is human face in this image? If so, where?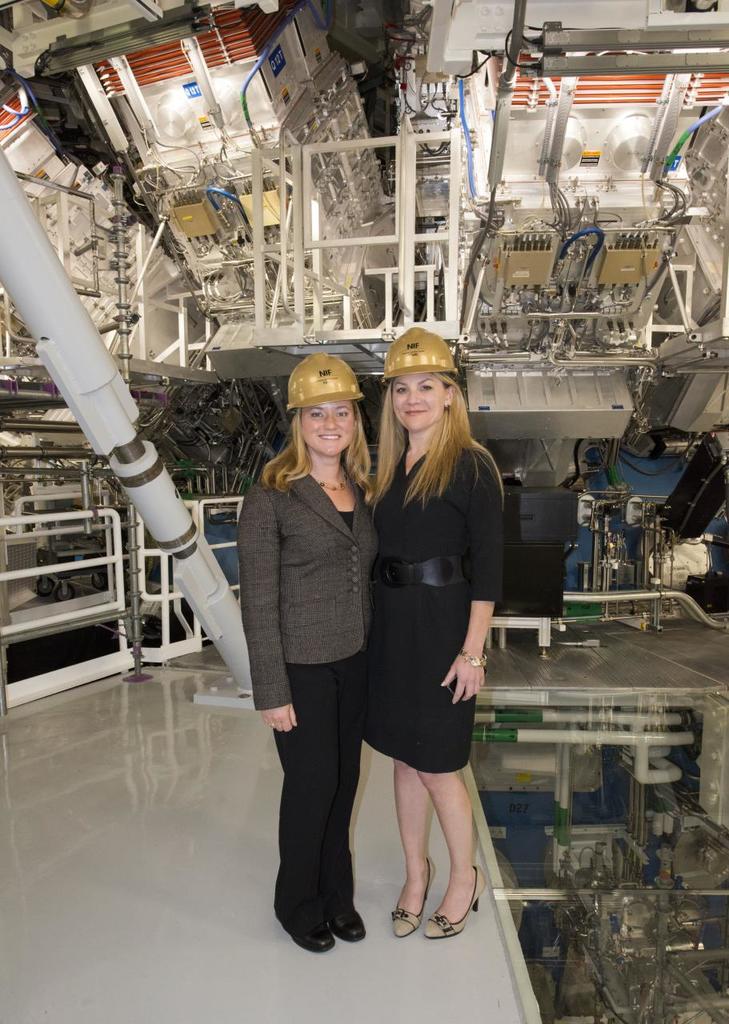
Yes, at (302, 403, 354, 456).
